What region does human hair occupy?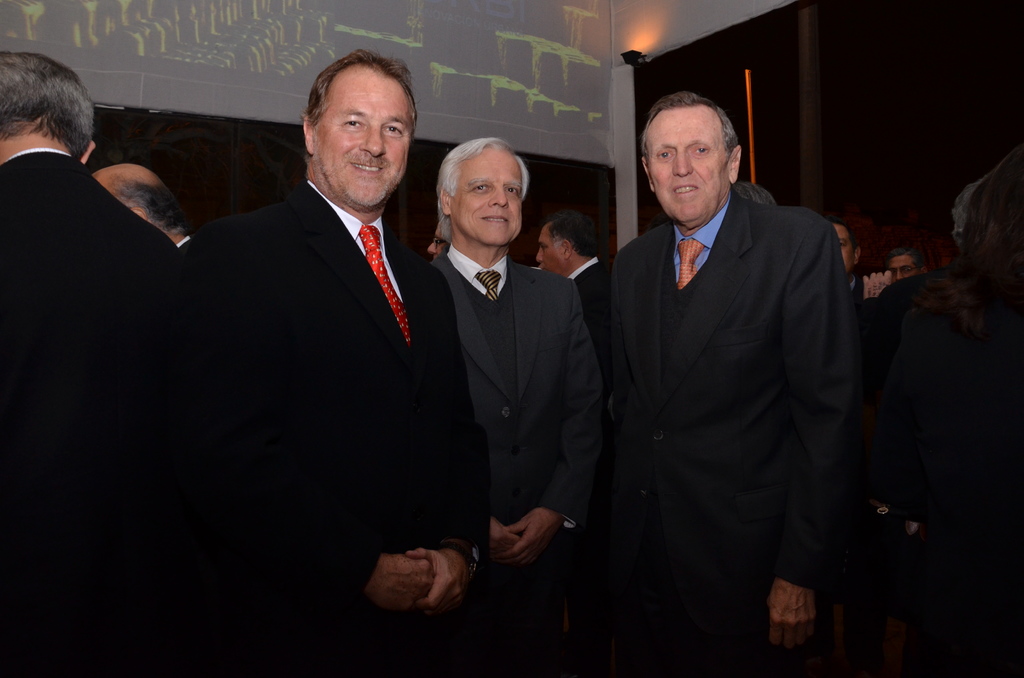
826:215:862:261.
